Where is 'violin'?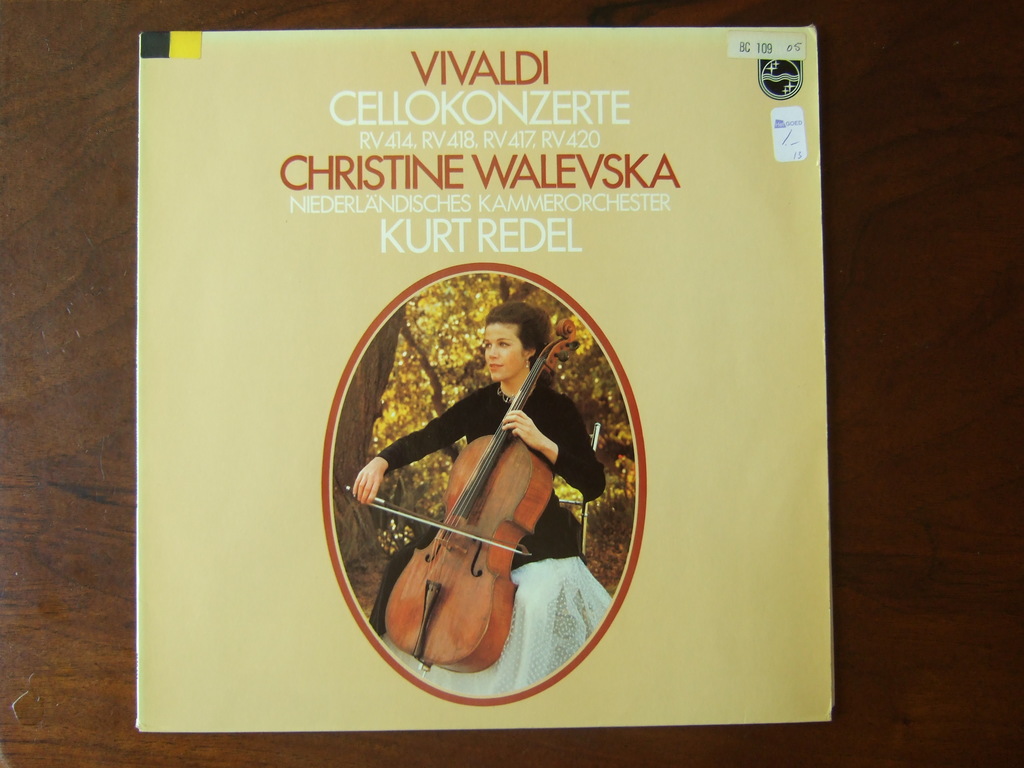
left=324, top=273, right=611, bottom=677.
